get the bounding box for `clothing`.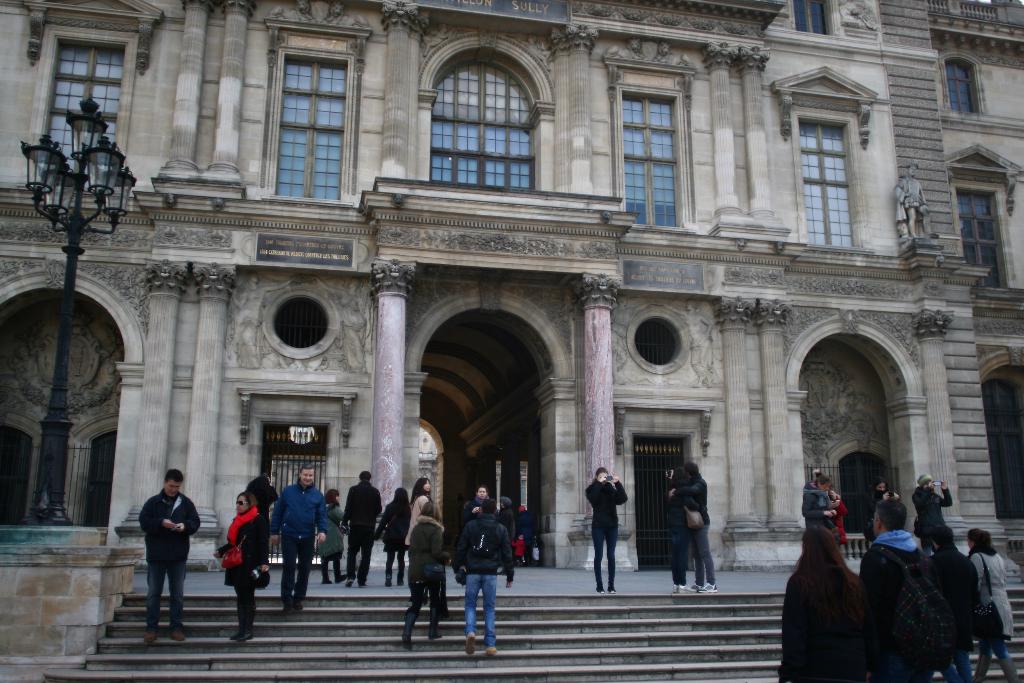
<box>339,479,382,583</box>.
